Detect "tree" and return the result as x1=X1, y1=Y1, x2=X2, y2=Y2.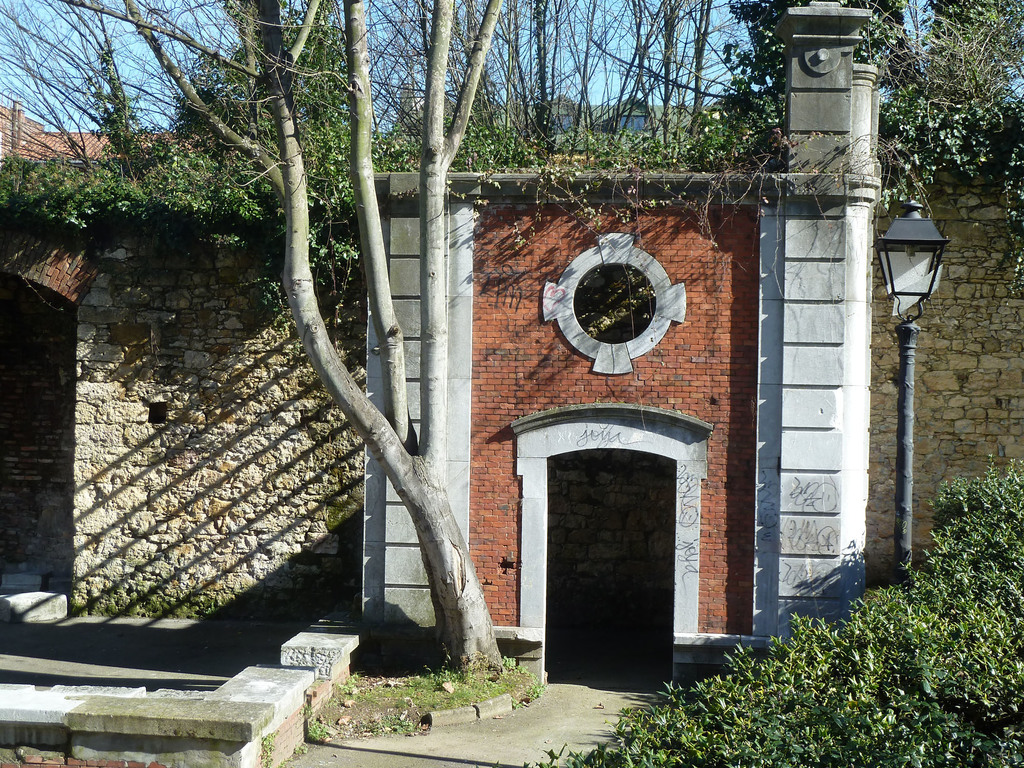
x1=0, y1=4, x2=168, y2=179.
